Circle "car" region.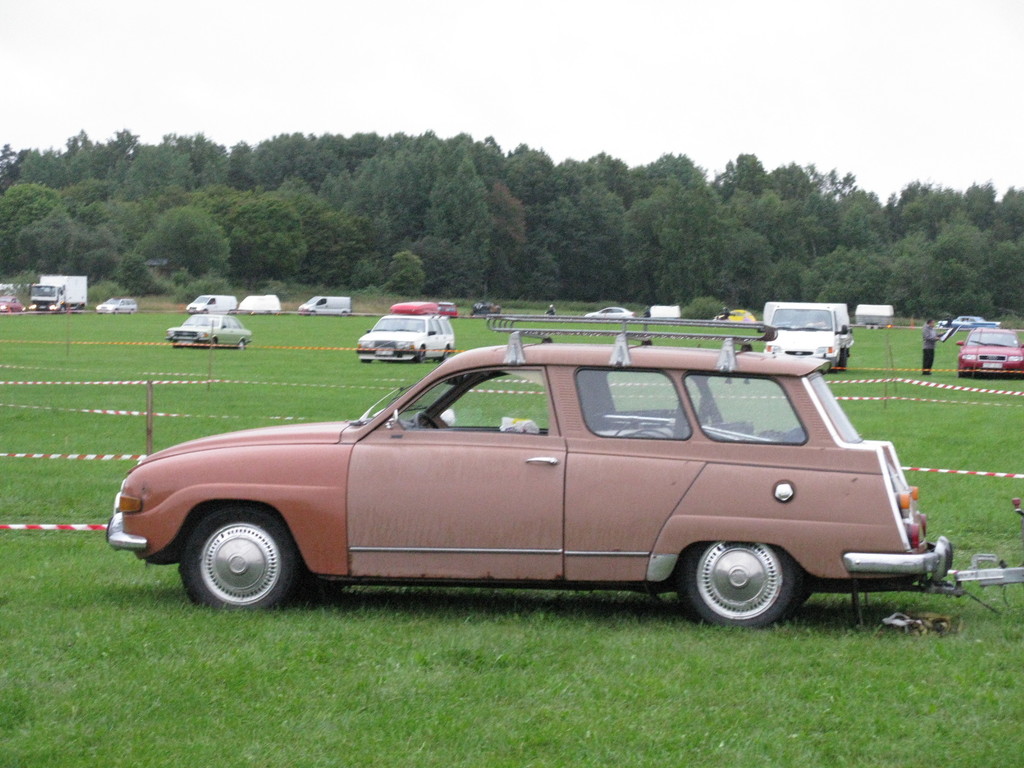
Region: bbox(358, 316, 456, 358).
